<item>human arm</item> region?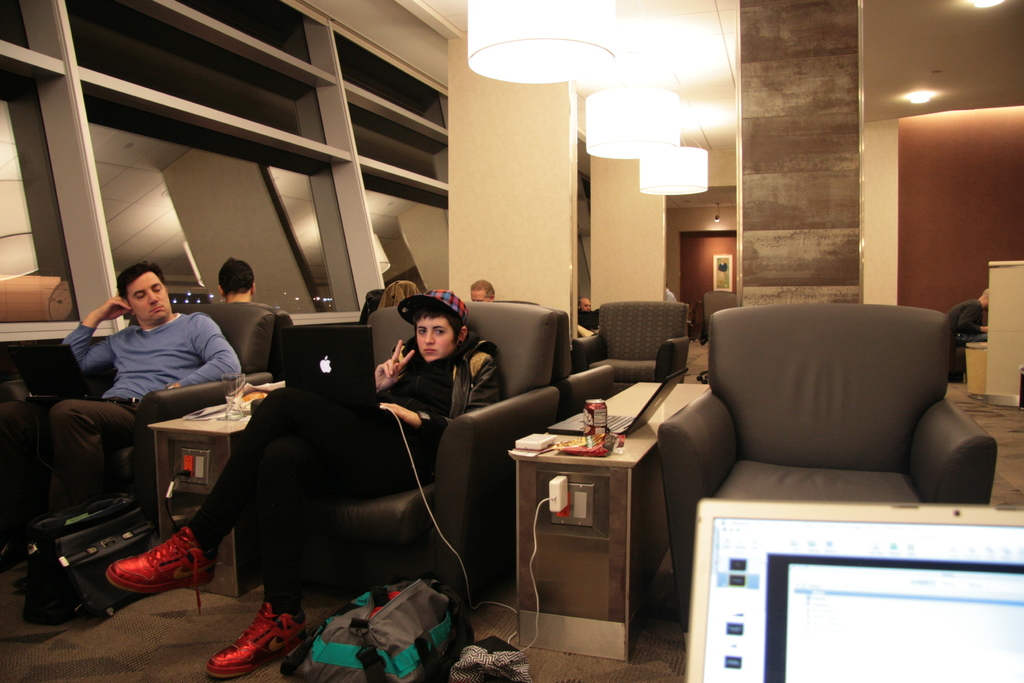
box=[381, 357, 502, 443]
